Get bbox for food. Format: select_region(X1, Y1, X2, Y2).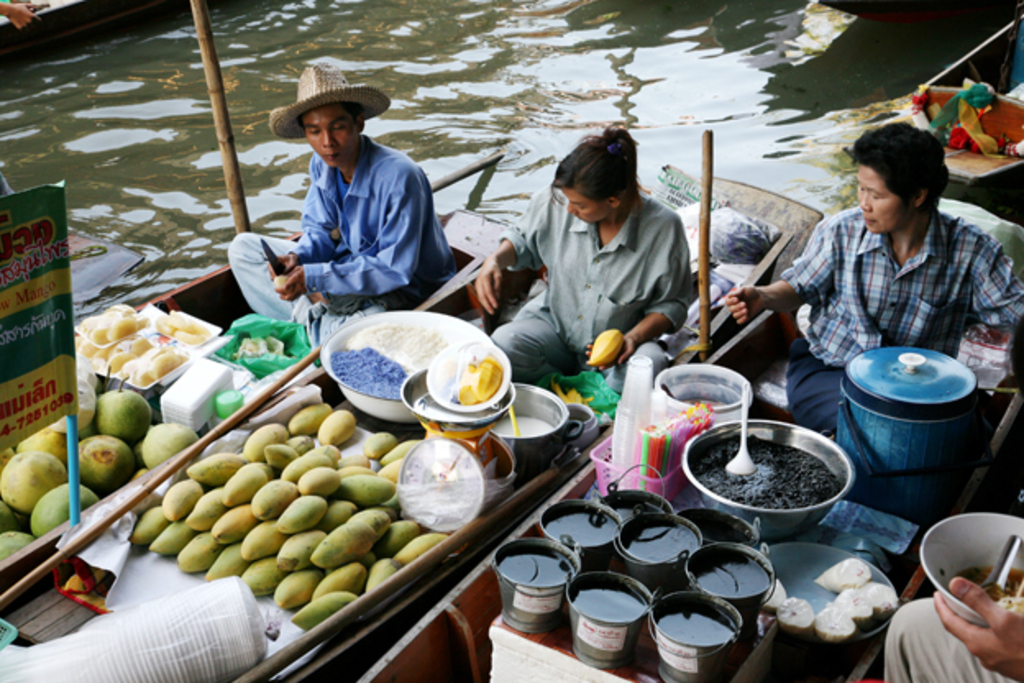
select_region(126, 396, 441, 627).
